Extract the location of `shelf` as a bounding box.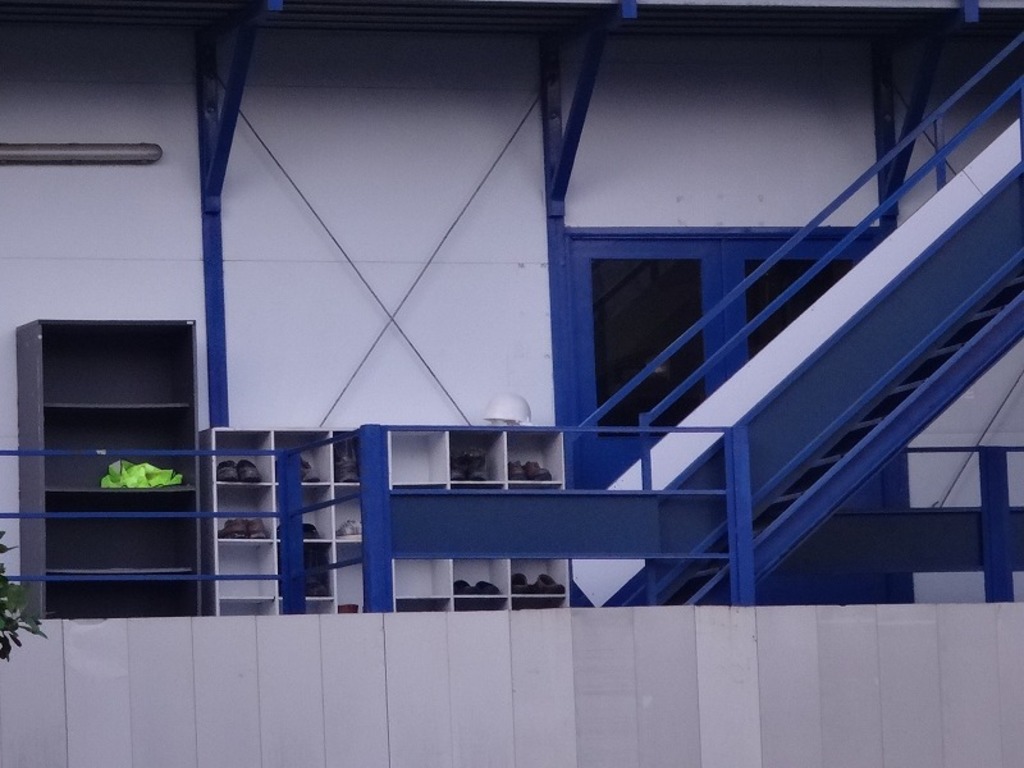
pyautogui.locateOnScreen(361, 420, 453, 612).
